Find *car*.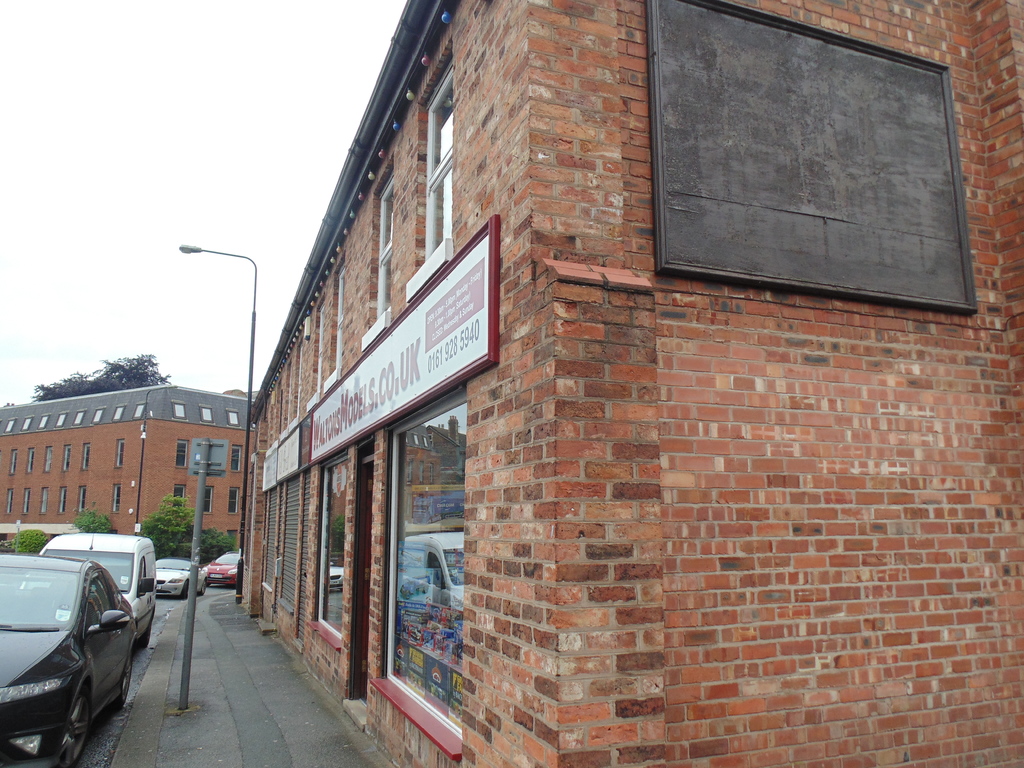
bbox=[149, 550, 204, 601].
